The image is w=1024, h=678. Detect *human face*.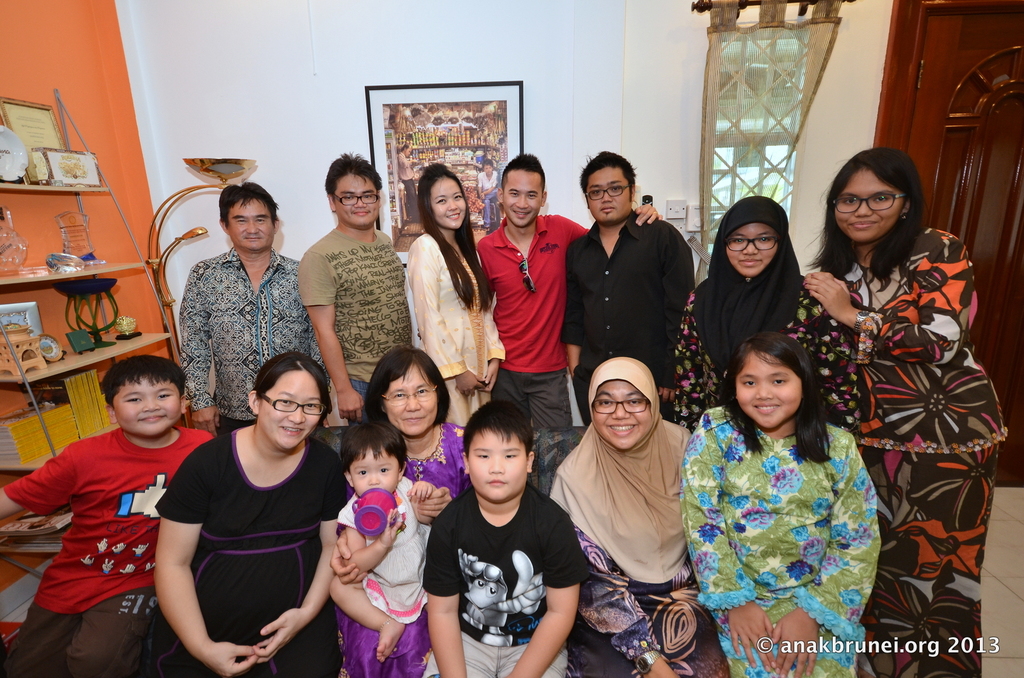
Detection: detection(471, 434, 525, 504).
